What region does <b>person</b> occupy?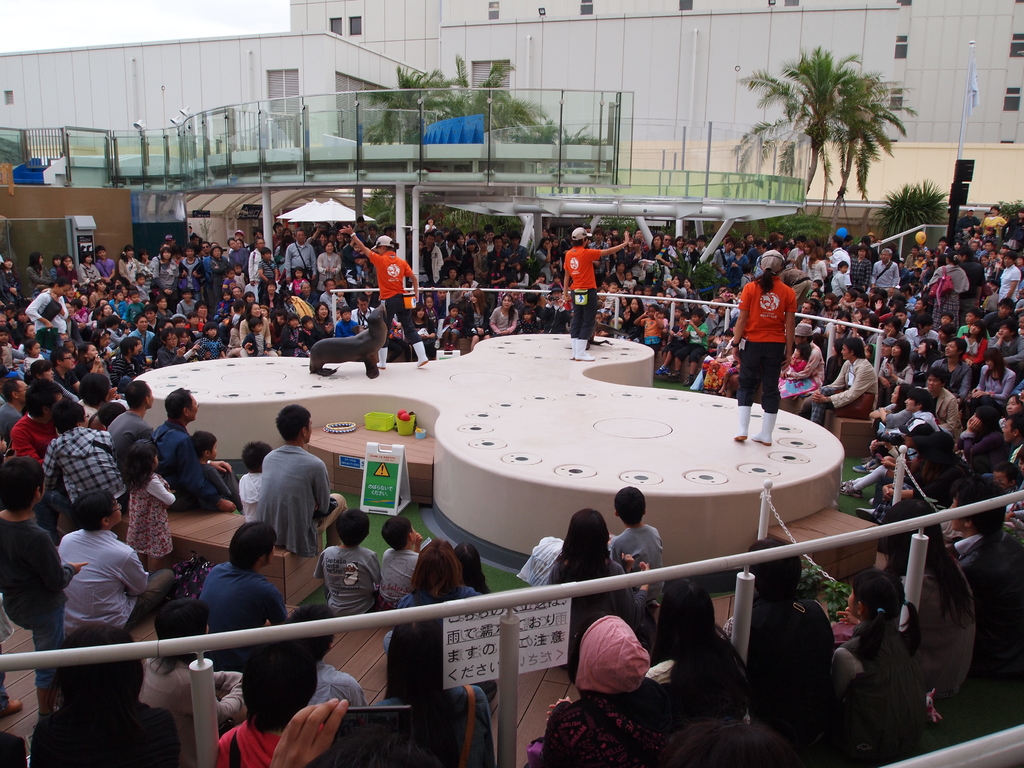
detection(997, 392, 1023, 428).
